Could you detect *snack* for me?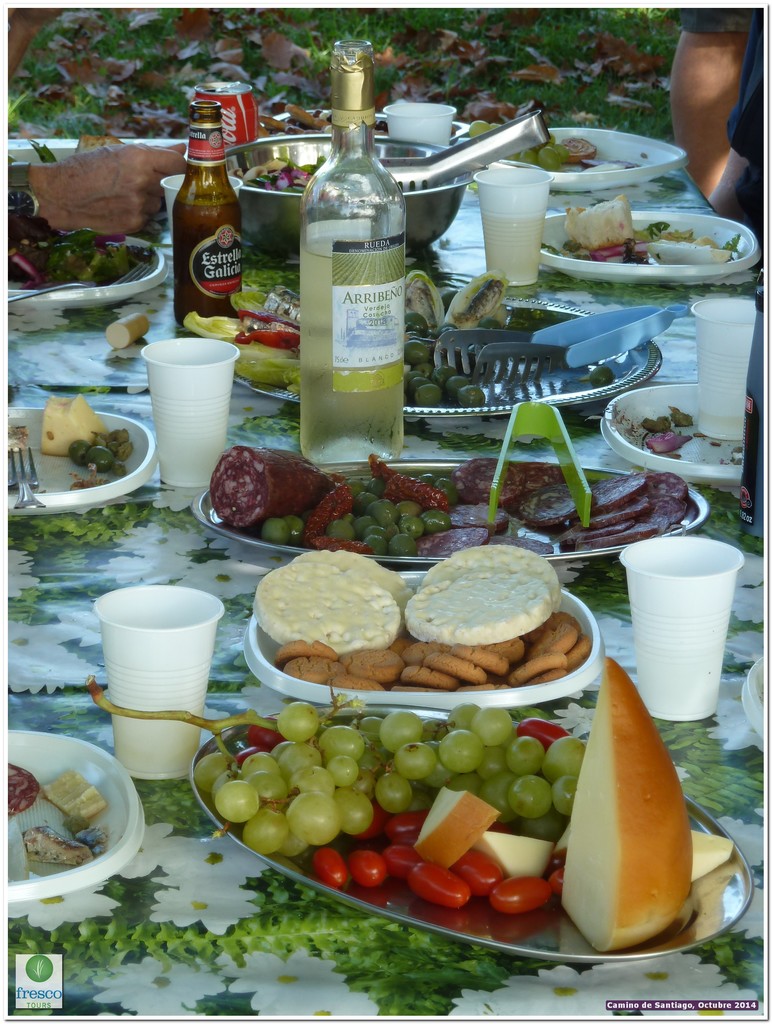
Detection result: (left=211, top=396, right=700, bottom=550).
